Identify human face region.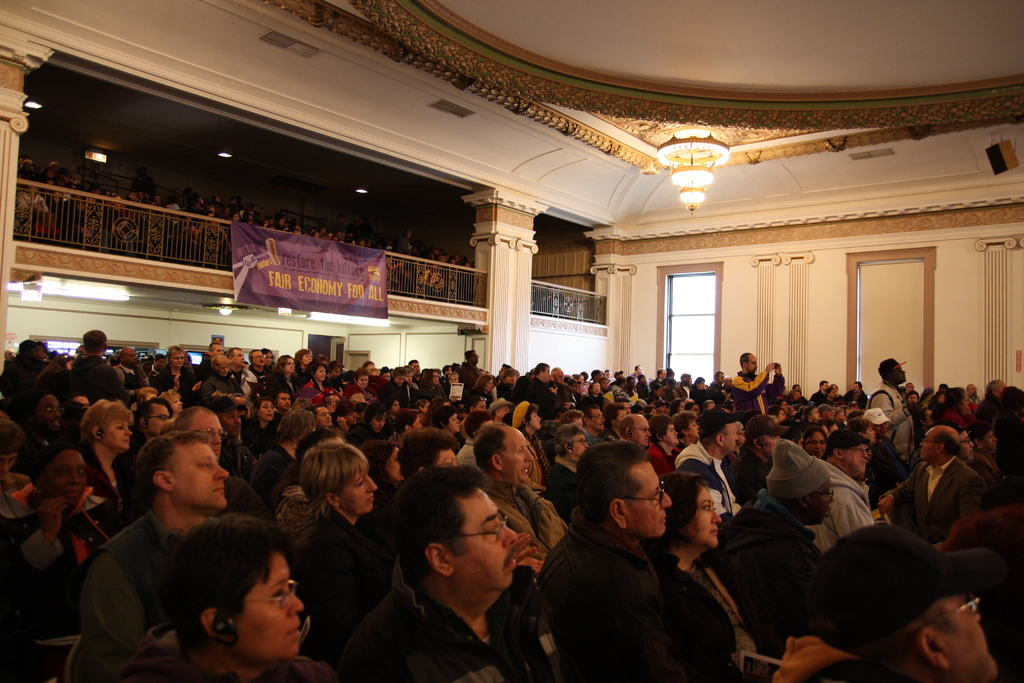
Region: <bbox>891, 366, 908, 381</bbox>.
